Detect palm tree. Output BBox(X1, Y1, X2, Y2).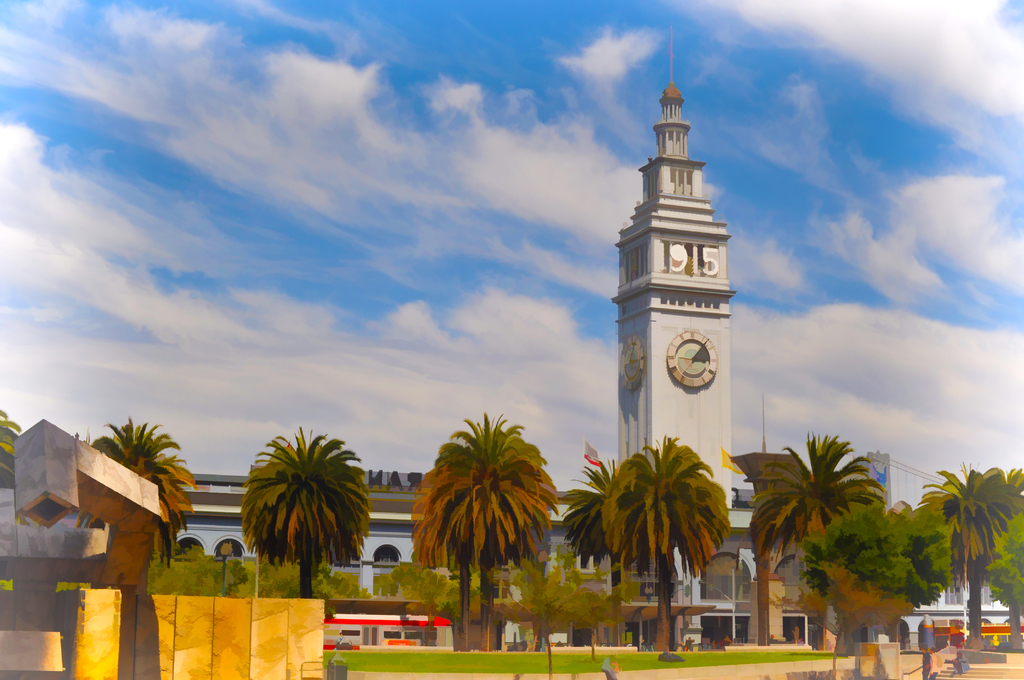
BBox(740, 416, 851, 615).
